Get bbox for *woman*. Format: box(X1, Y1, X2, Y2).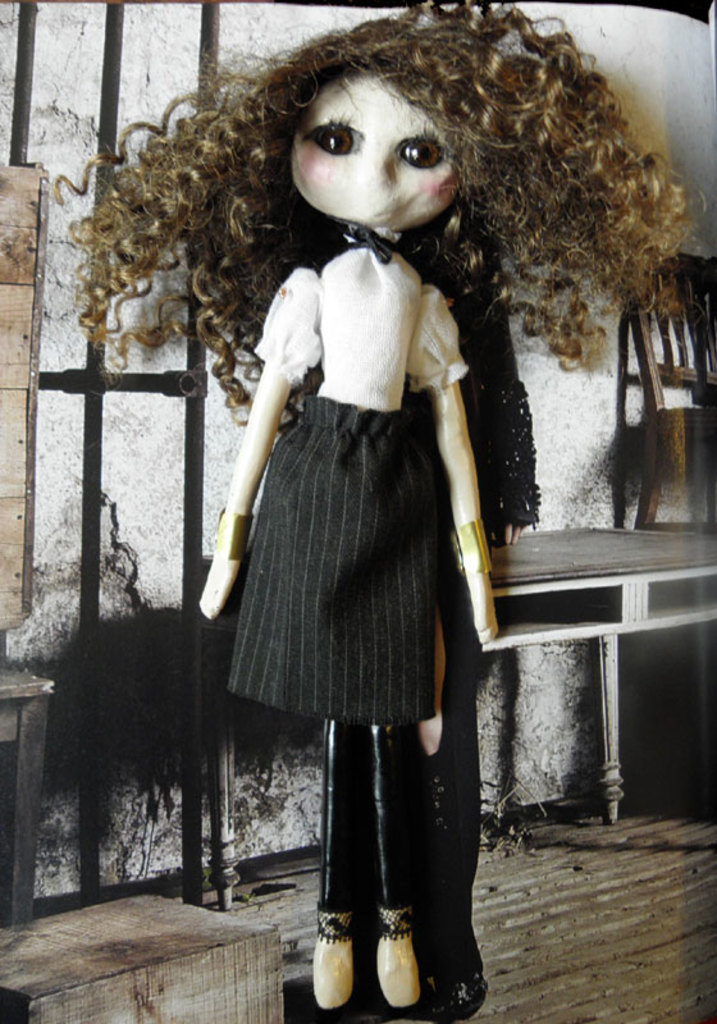
box(169, 0, 520, 979).
